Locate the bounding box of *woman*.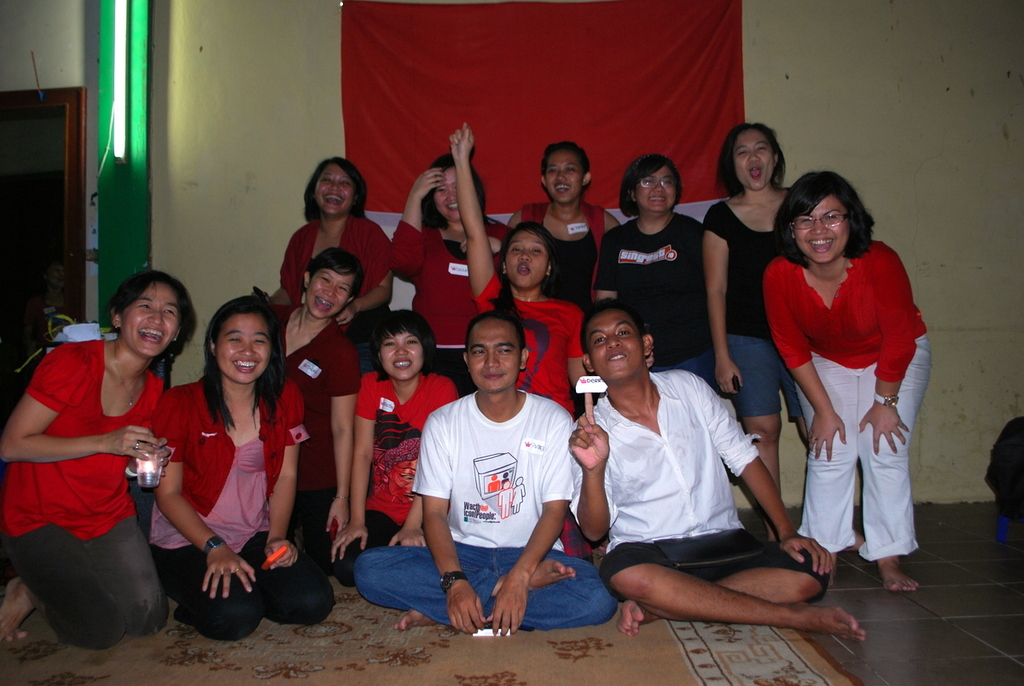
Bounding box: x1=758 y1=169 x2=926 y2=591.
